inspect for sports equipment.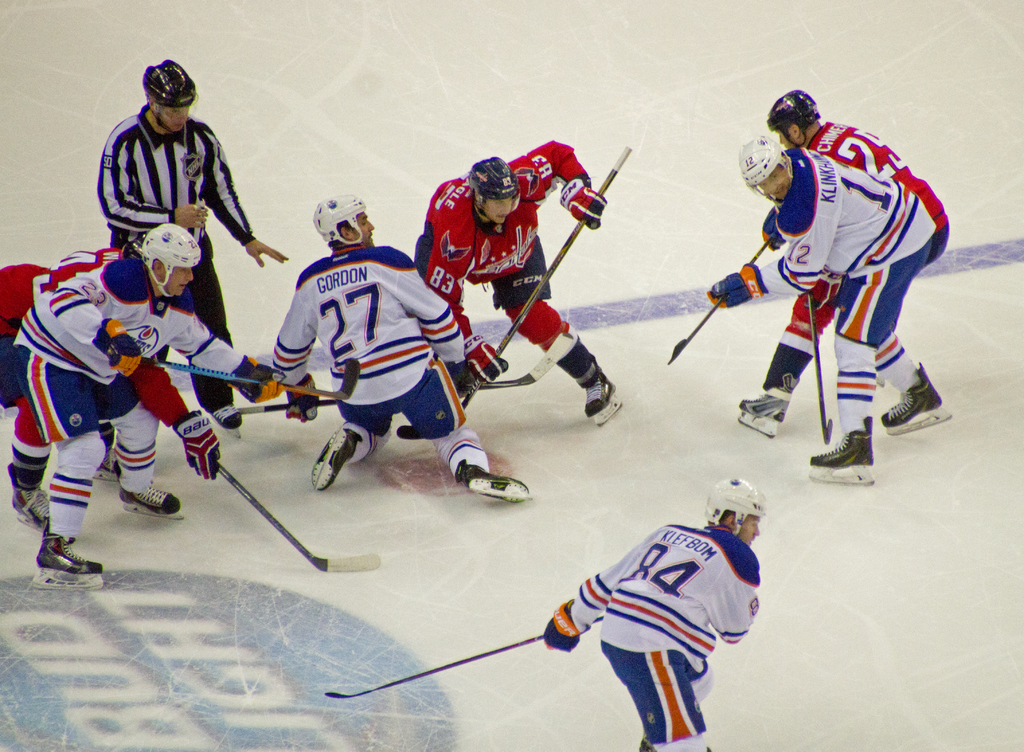
Inspection: Rect(243, 323, 579, 413).
